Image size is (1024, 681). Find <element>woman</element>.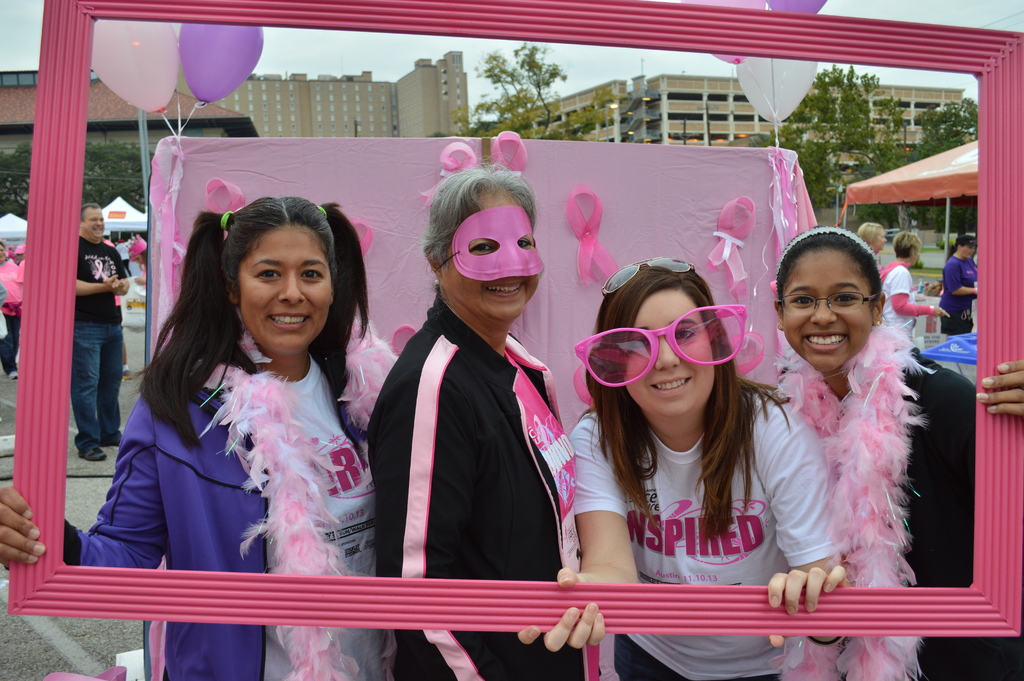
0, 197, 404, 680.
